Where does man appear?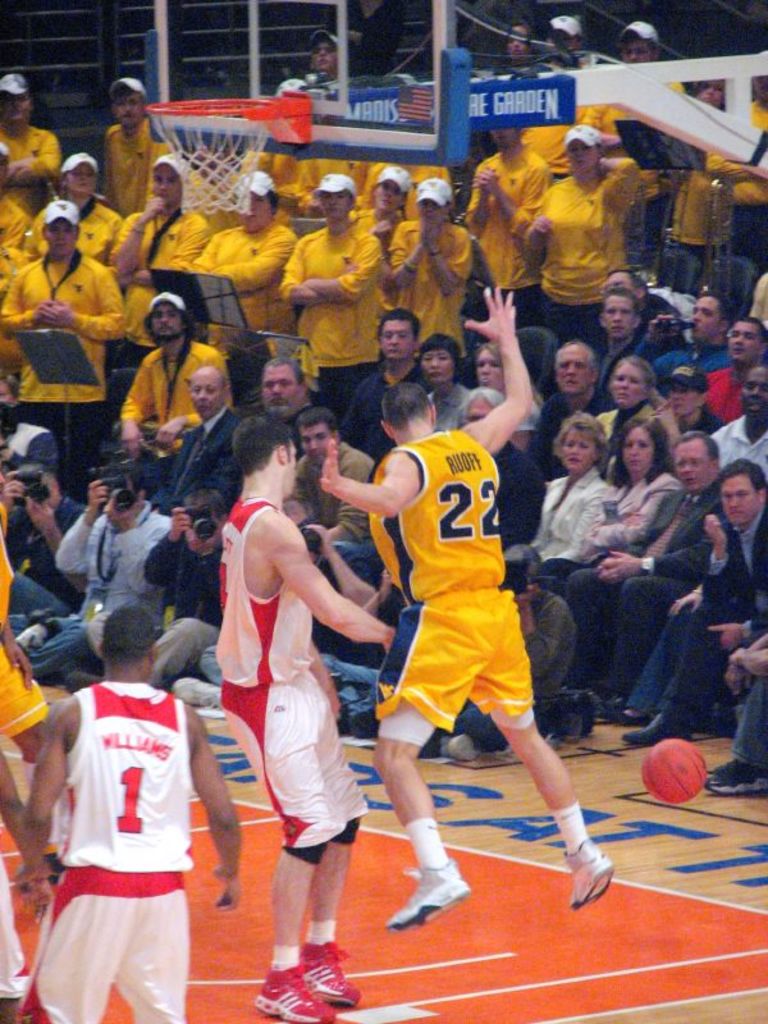
Appears at {"x1": 627, "y1": 458, "x2": 767, "y2": 742}.
